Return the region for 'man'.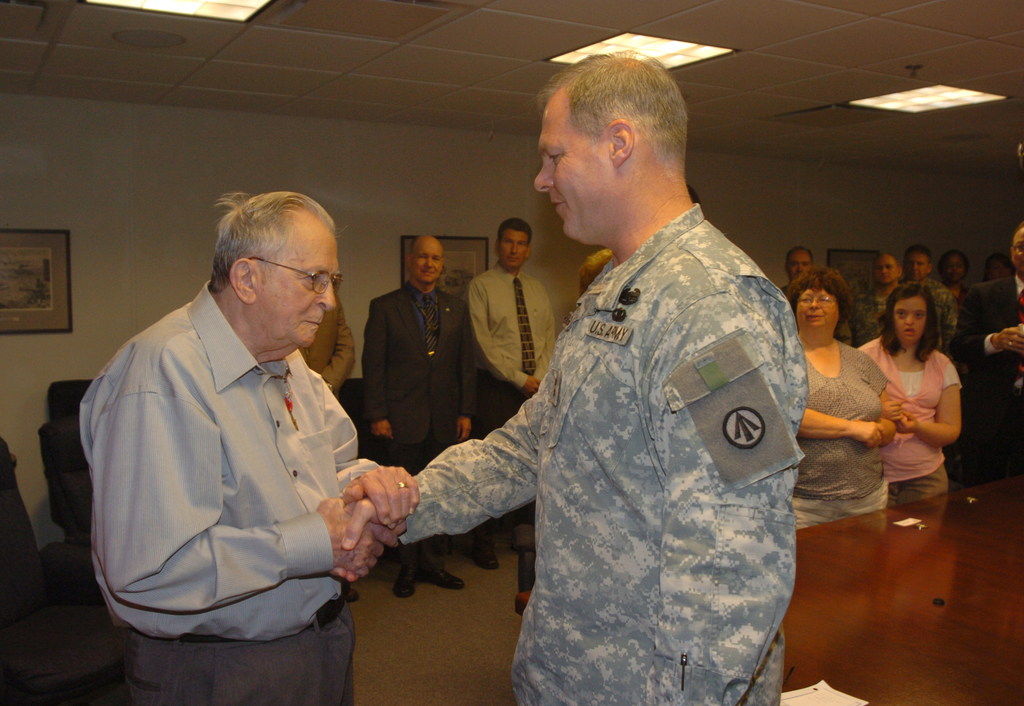
x1=950, y1=222, x2=1023, y2=485.
